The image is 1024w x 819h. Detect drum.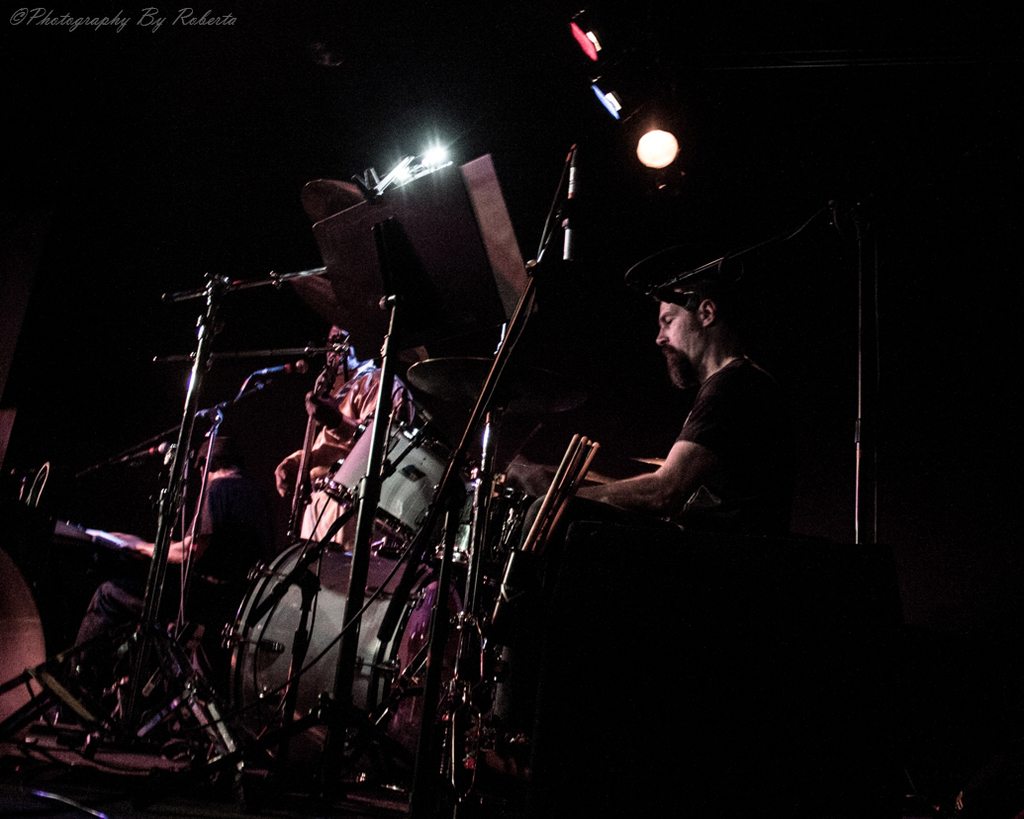
Detection: Rect(322, 412, 479, 561).
